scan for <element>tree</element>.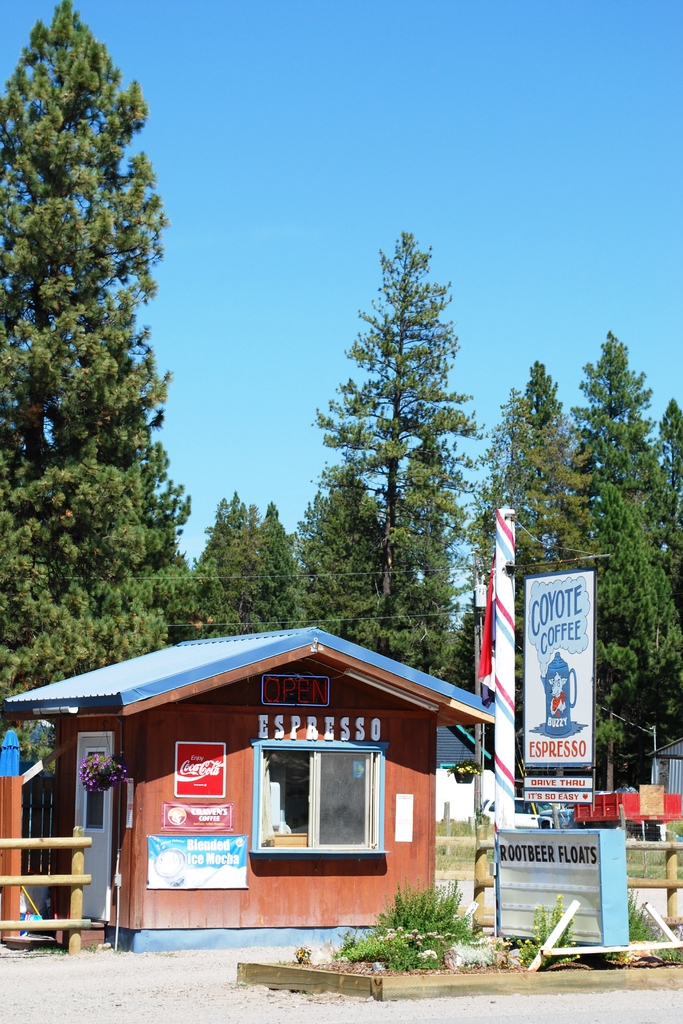
Scan result: {"left": 271, "top": 230, "right": 512, "bottom": 660}.
